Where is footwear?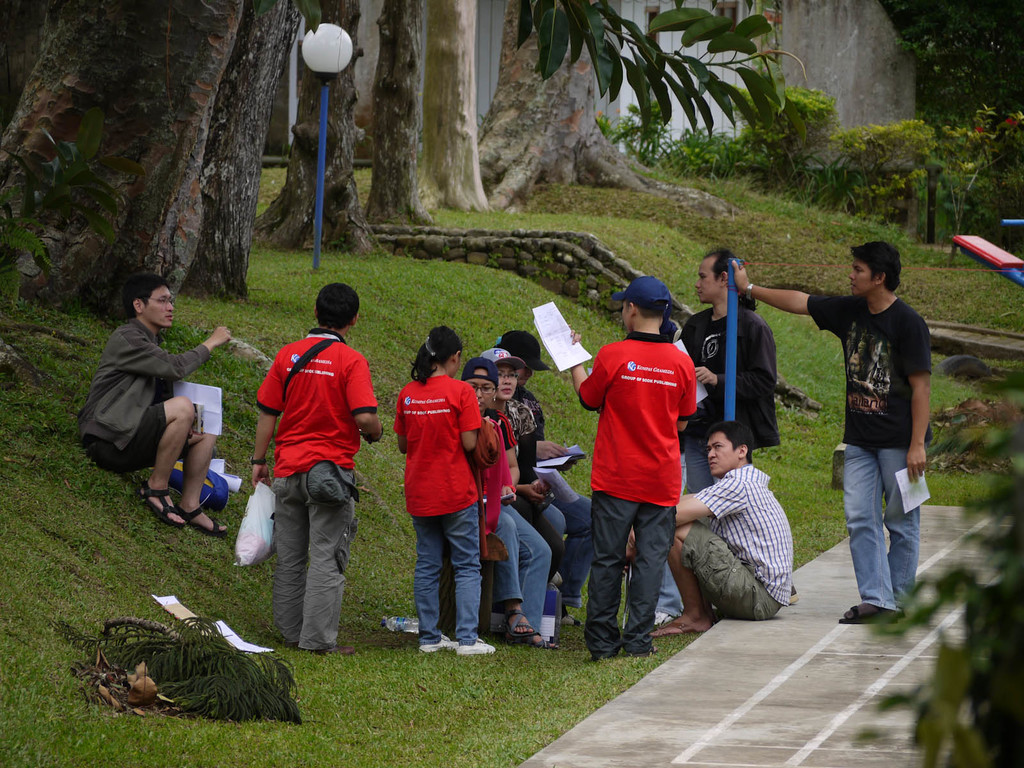
(left=308, top=639, right=364, bottom=653).
